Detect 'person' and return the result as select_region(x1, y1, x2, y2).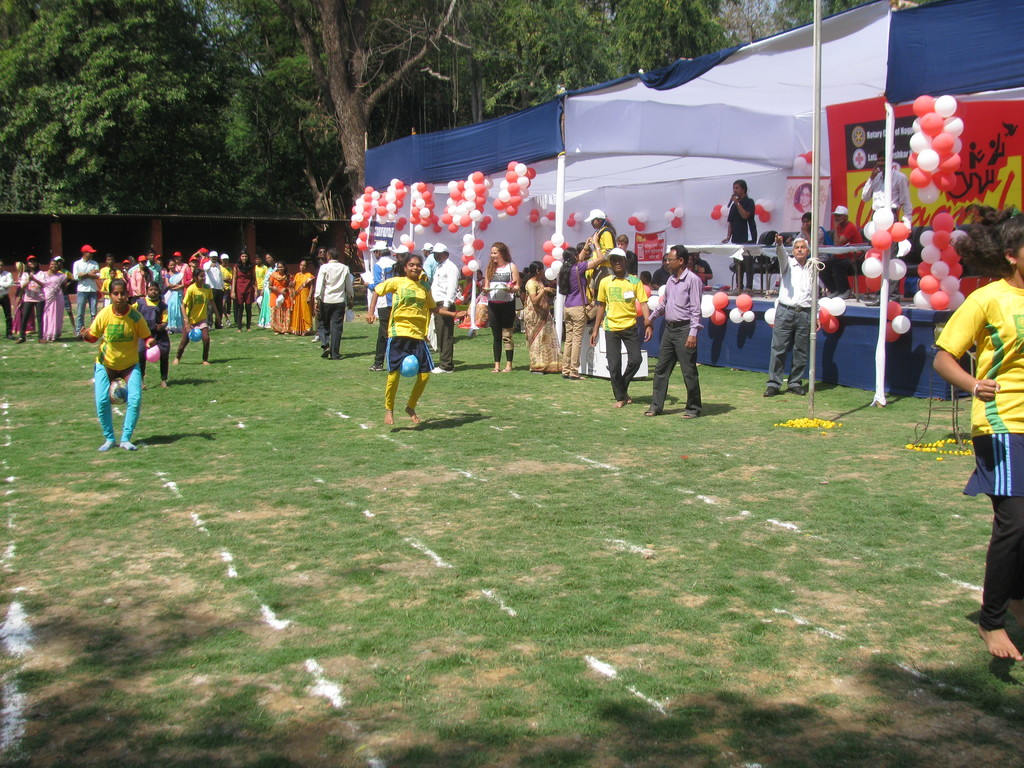
select_region(930, 206, 1023, 667).
